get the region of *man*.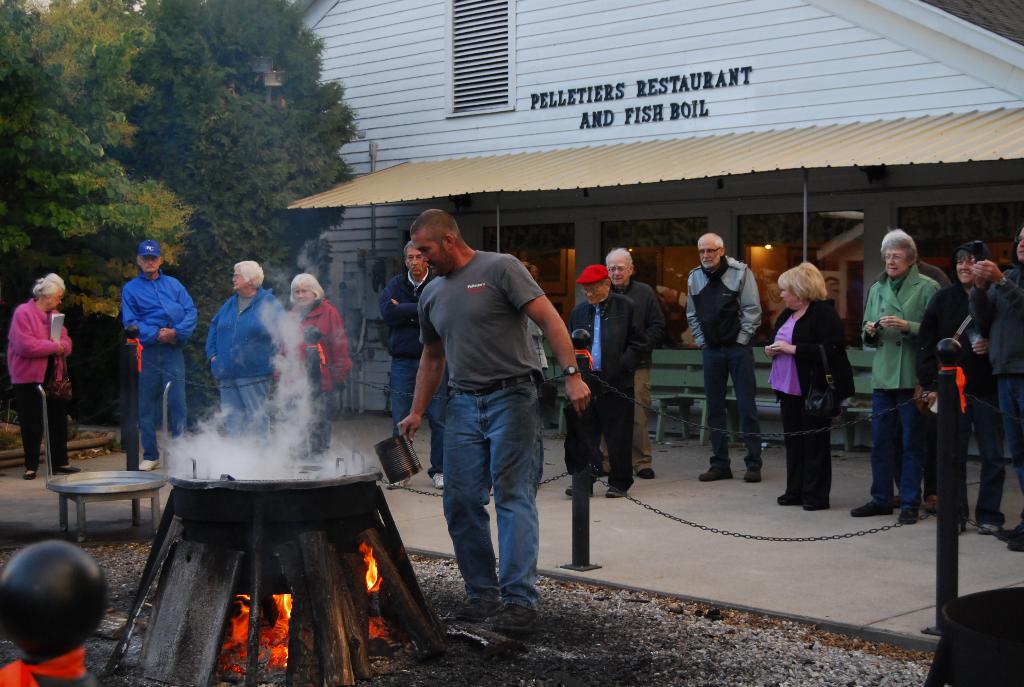
<region>119, 239, 202, 477</region>.
